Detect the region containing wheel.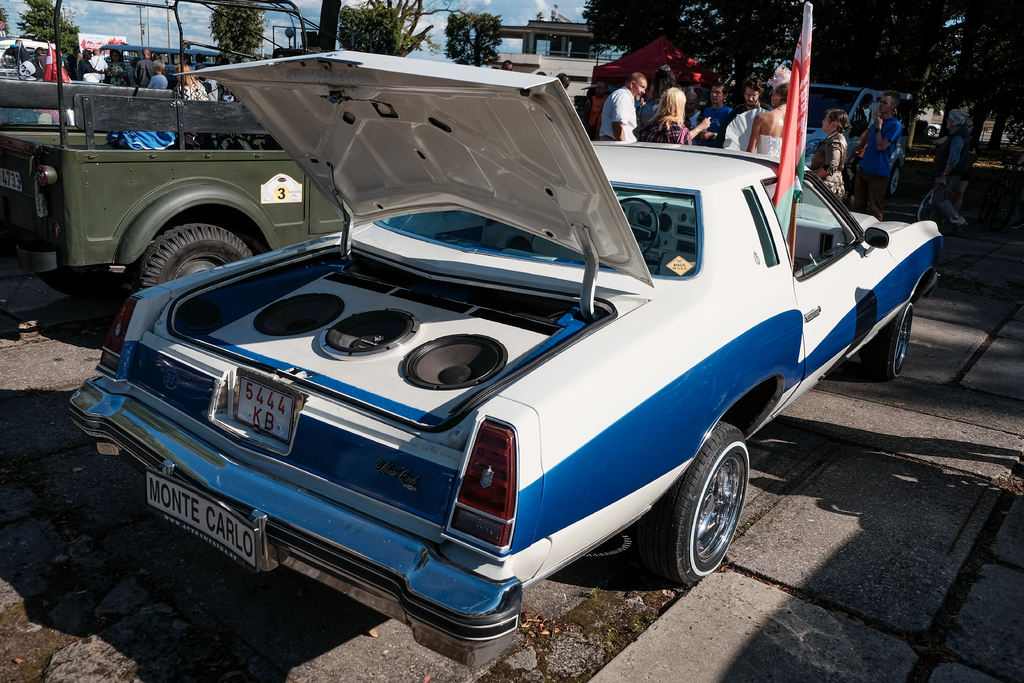
[x1=888, y1=161, x2=903, y2=199].
